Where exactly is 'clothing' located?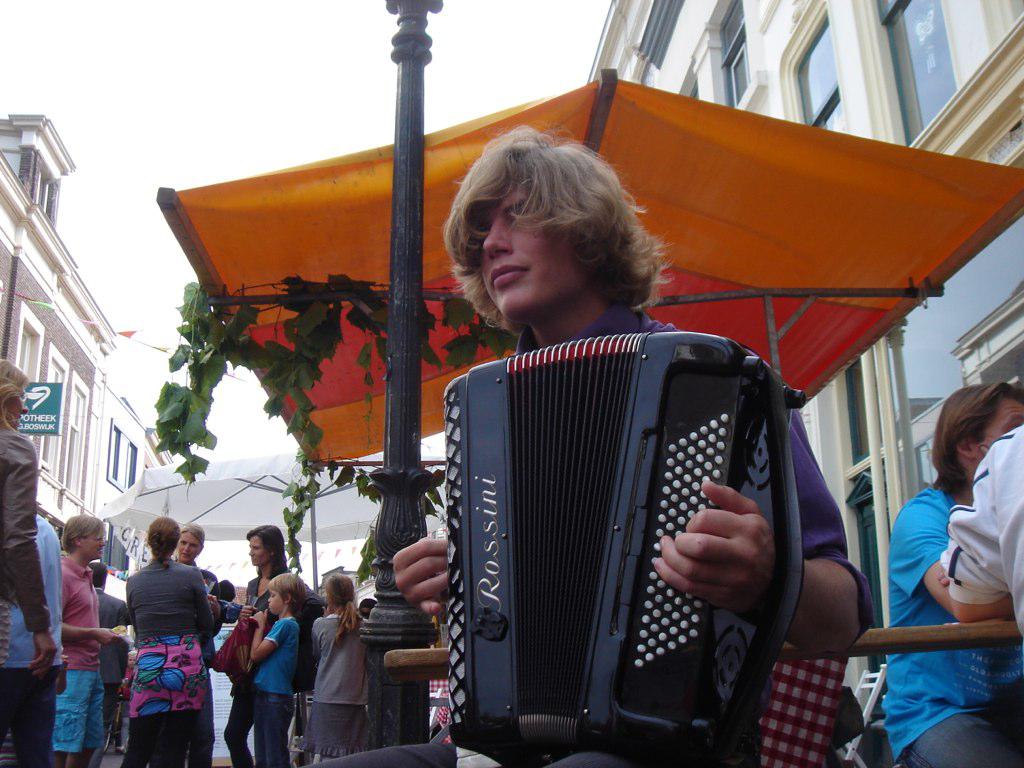
Its bounding box is <bbox>880, 482, 1018, 767</bbox>.
